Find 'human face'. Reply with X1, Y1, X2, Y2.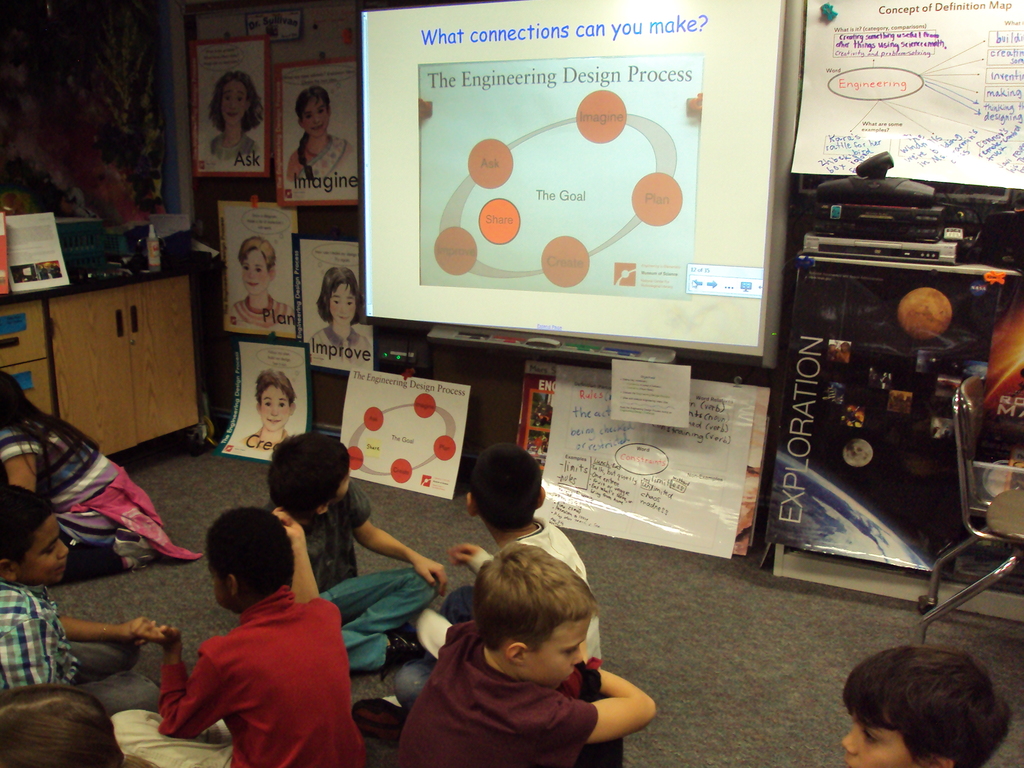
305, 95, 326, 135.
